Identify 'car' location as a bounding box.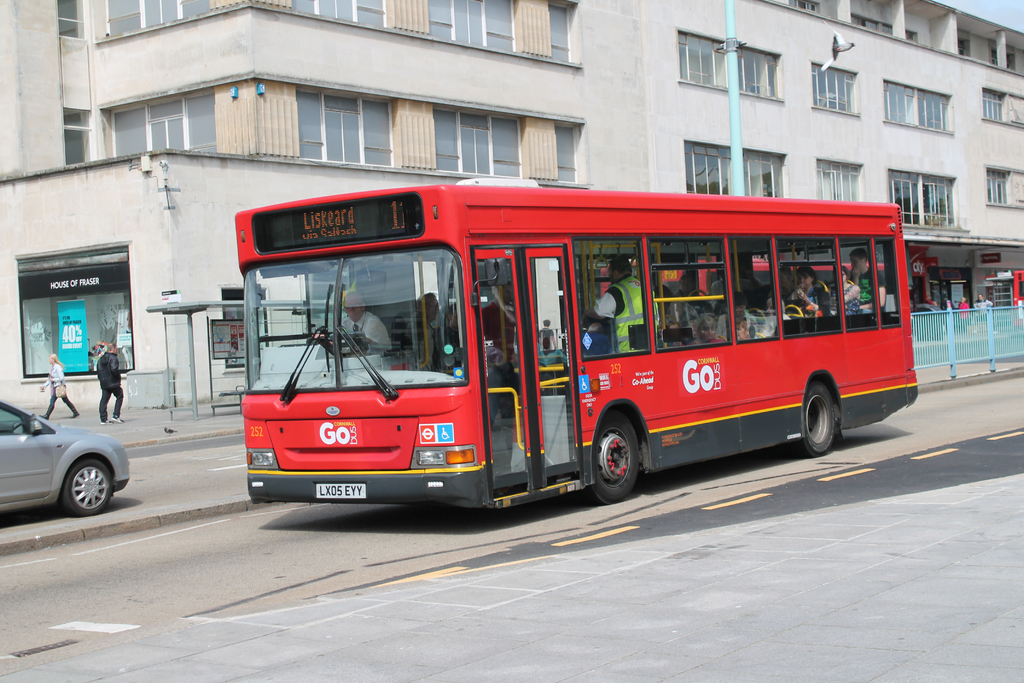
(x1=1, y1=372, x2=127, y2=528).
